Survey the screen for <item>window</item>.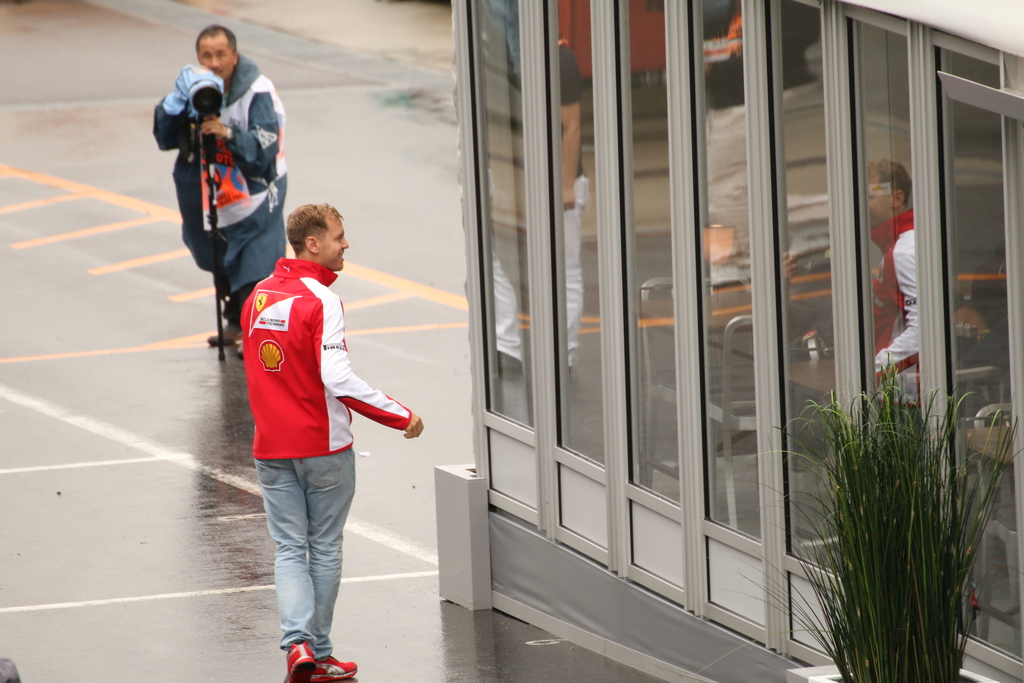
Survey found: bbox(472, 1, 1023, 679).
